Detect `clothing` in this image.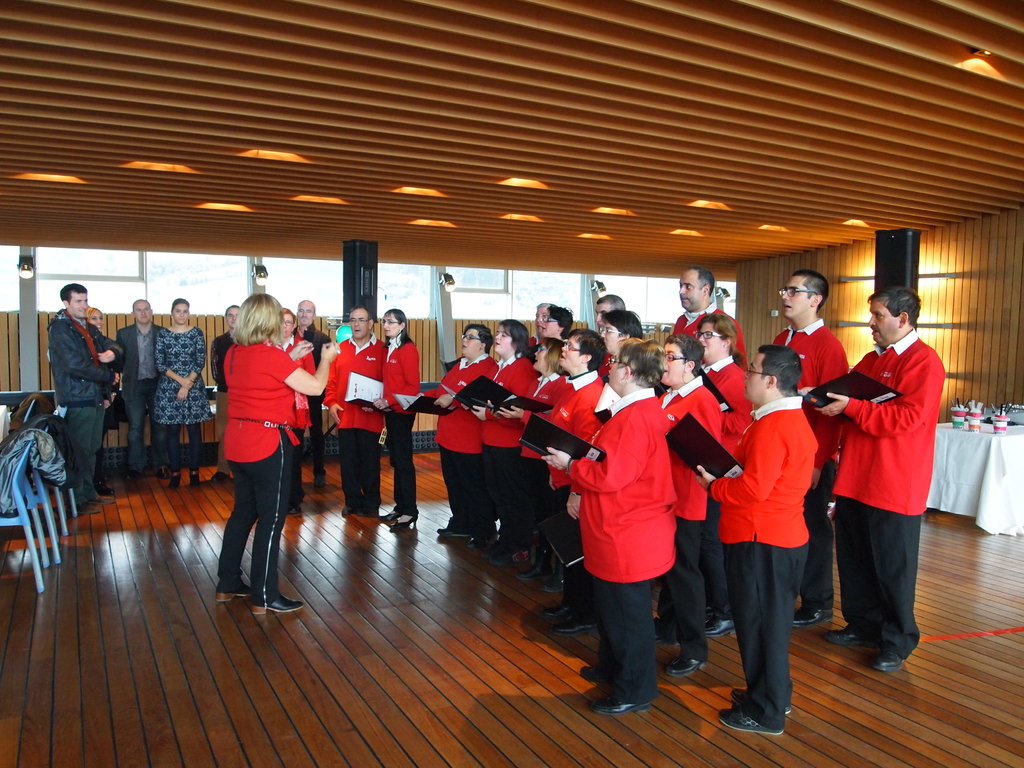
Detection: bbox(724, 541, 803, 735).
